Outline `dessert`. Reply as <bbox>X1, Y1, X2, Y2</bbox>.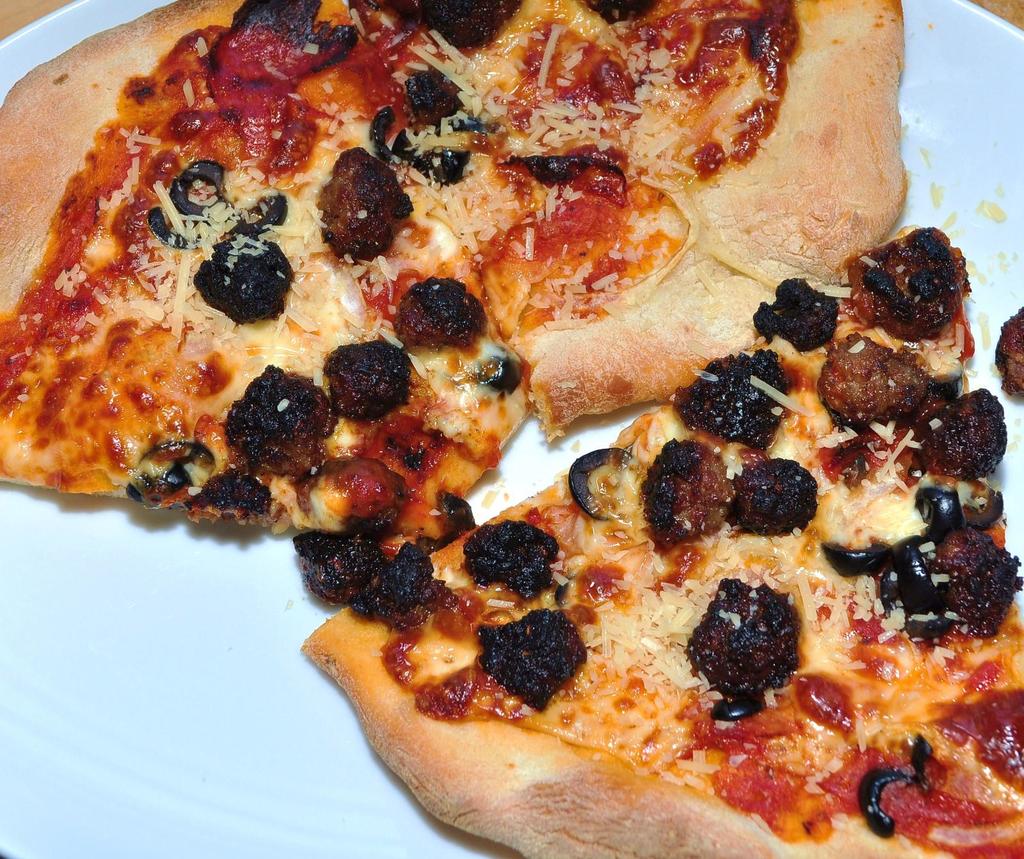
<bbox>691, 579, 808, 714</bbox>.
